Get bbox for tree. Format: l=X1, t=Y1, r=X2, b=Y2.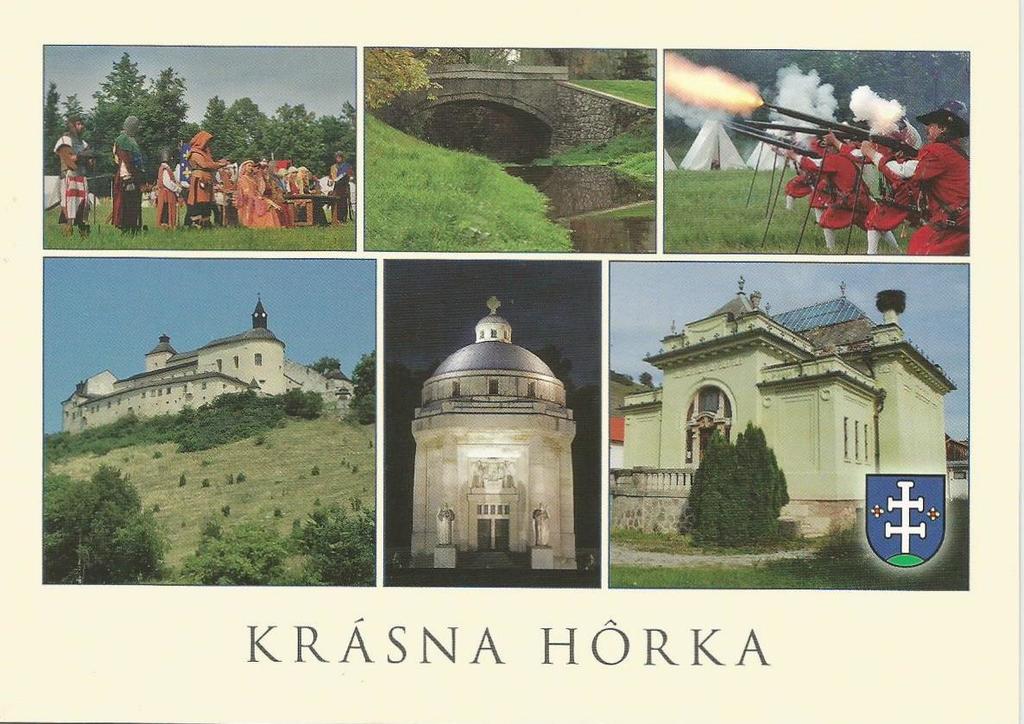
l=211, t=99, r=272, b=157.
